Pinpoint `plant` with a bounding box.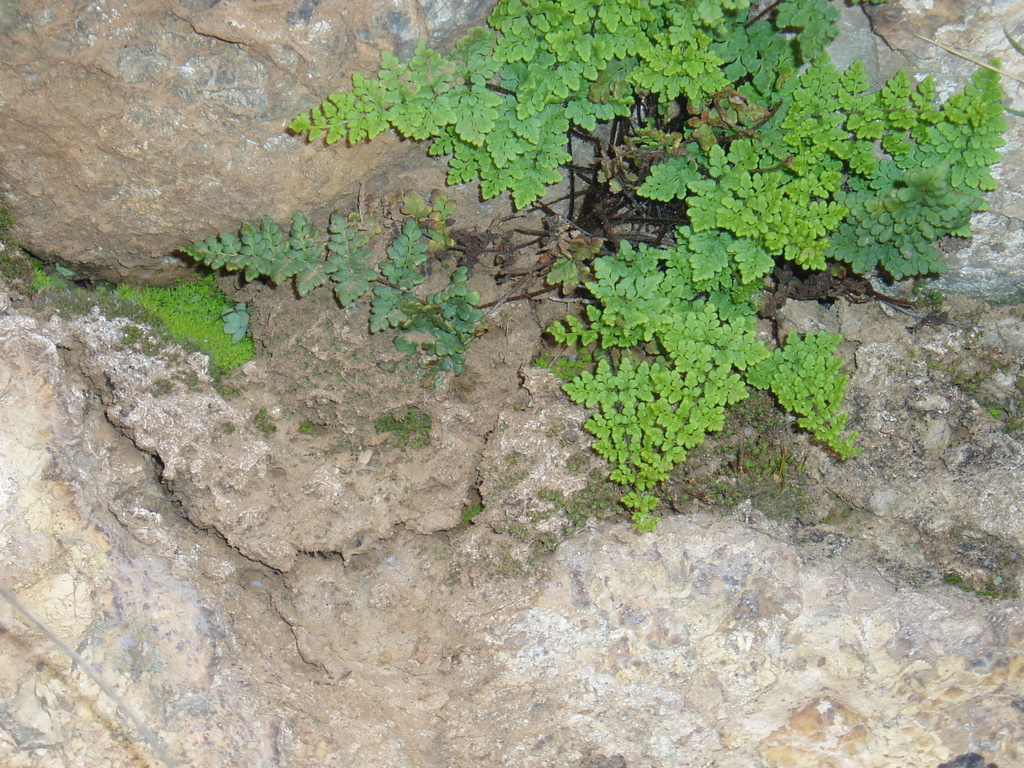
(left=31, top=266, right=70, bottom=289).
